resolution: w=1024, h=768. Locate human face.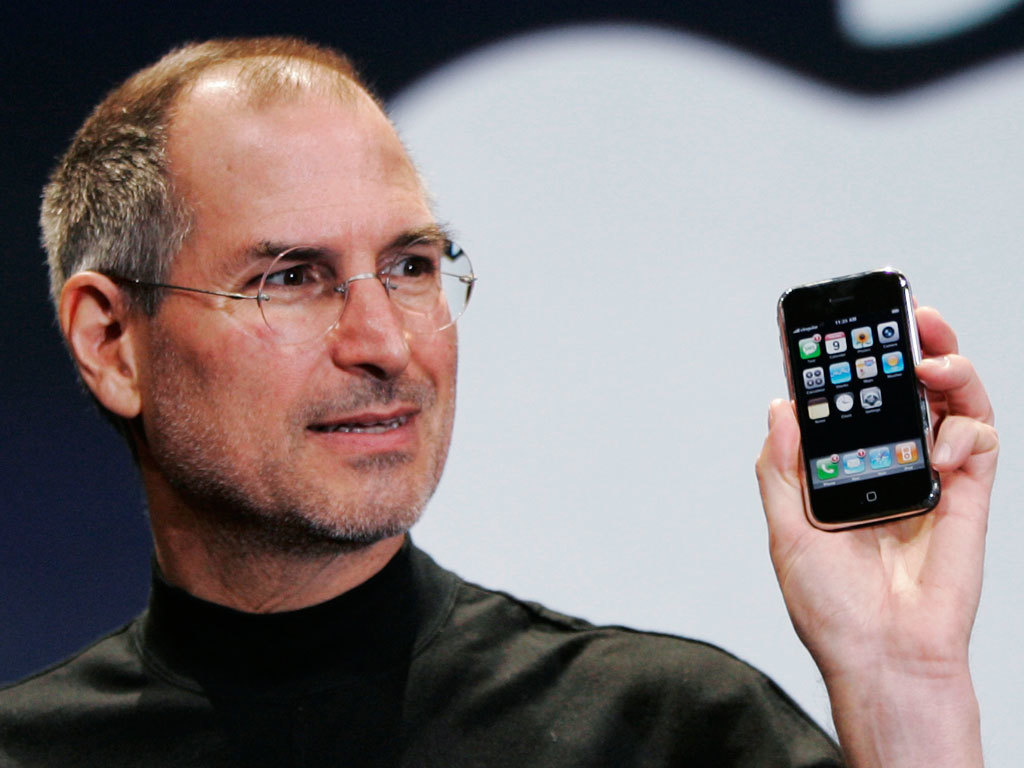
pyautogui.locateOnScreen(136, 82, 459, 543).
